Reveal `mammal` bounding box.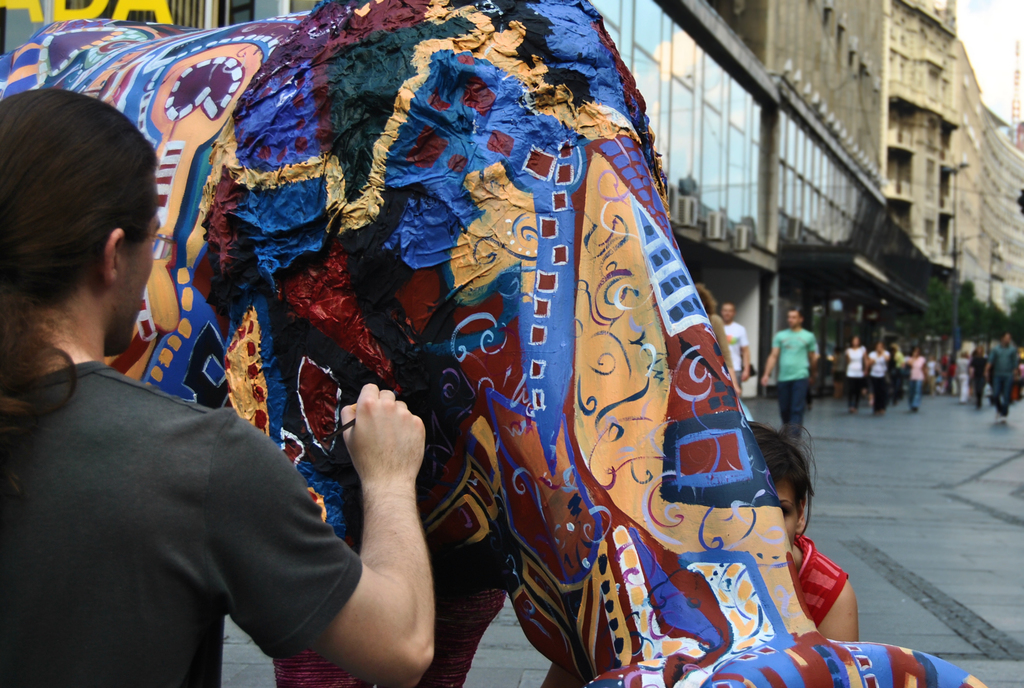
Revealed: BBox(2, 0, 984, 687).
